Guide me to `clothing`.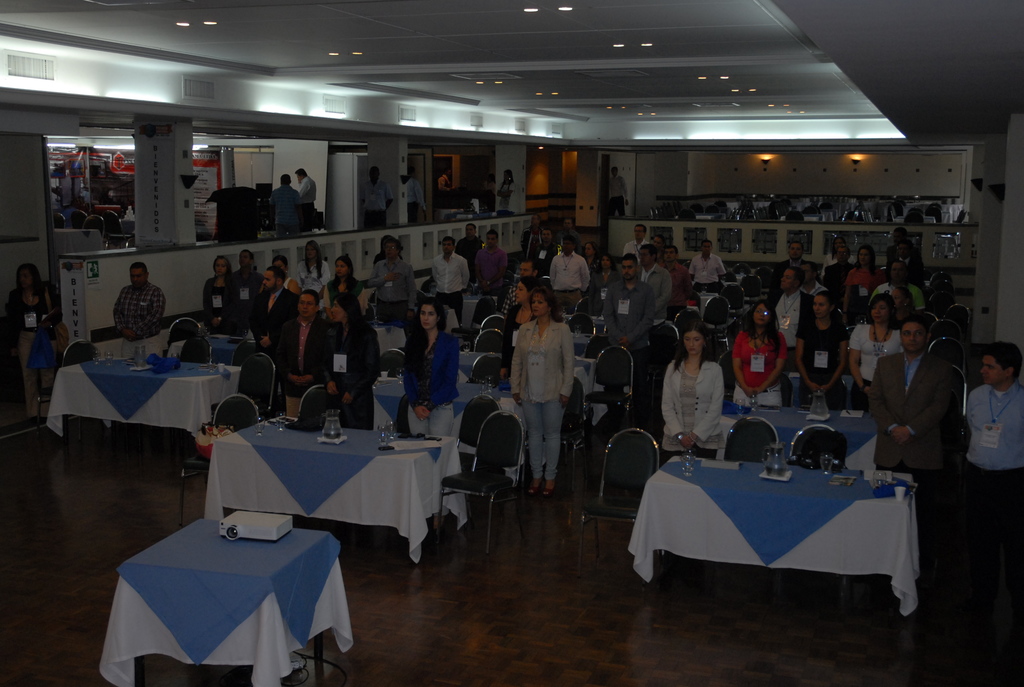
Guidance: 252, 280, 303, 383.
